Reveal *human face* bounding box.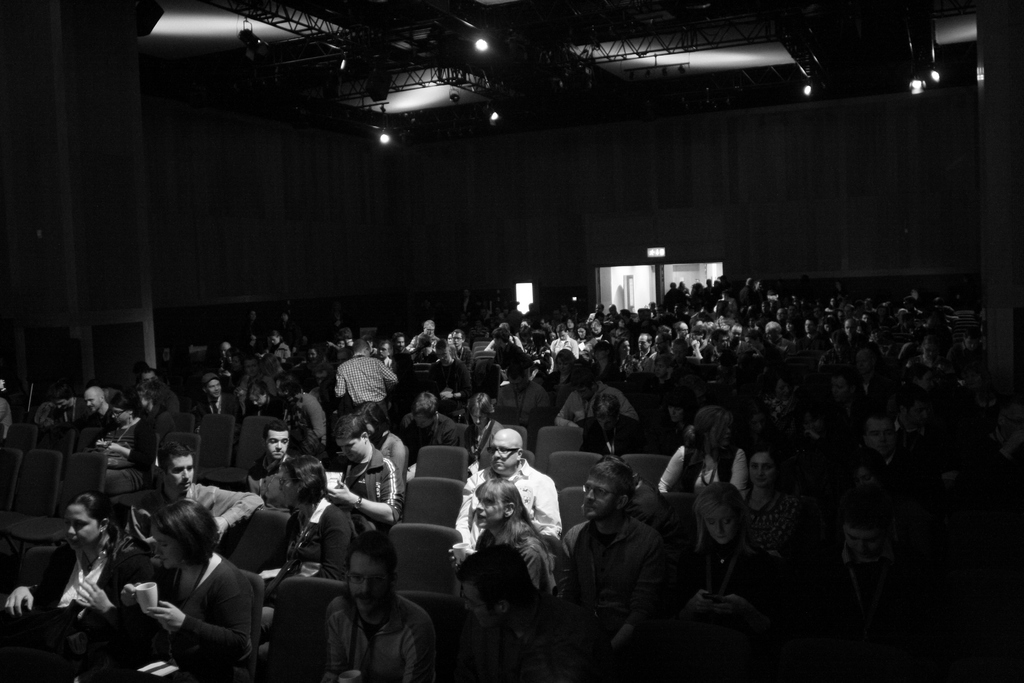
Revealed: select_region(49, 393, 68, 409).
